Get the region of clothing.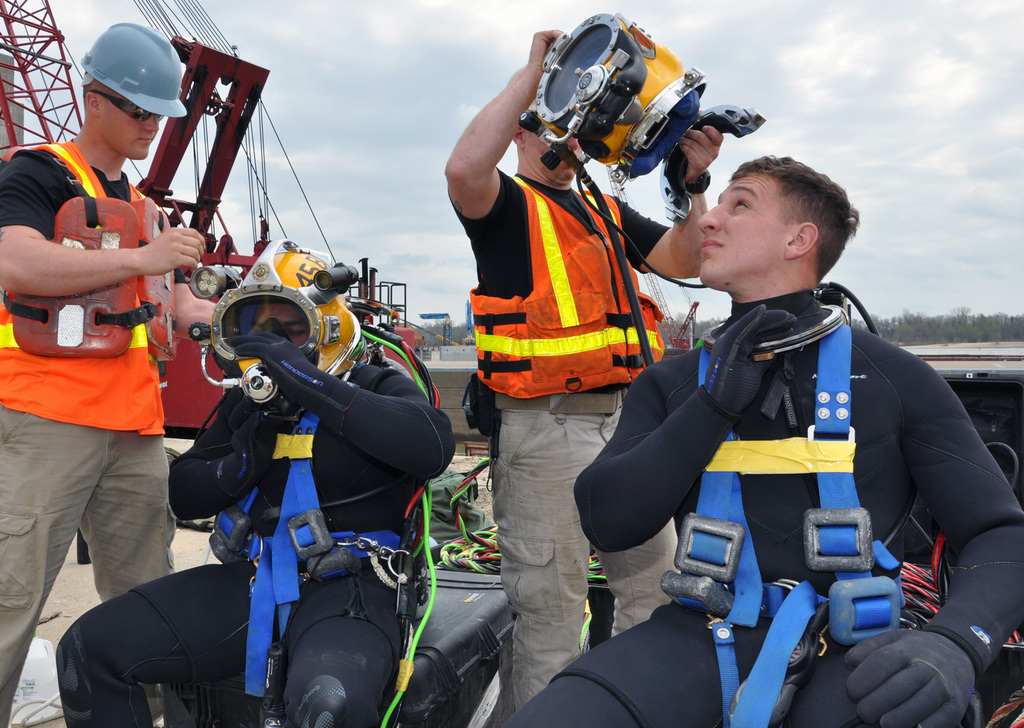
region(52, 364, 455, 727).
